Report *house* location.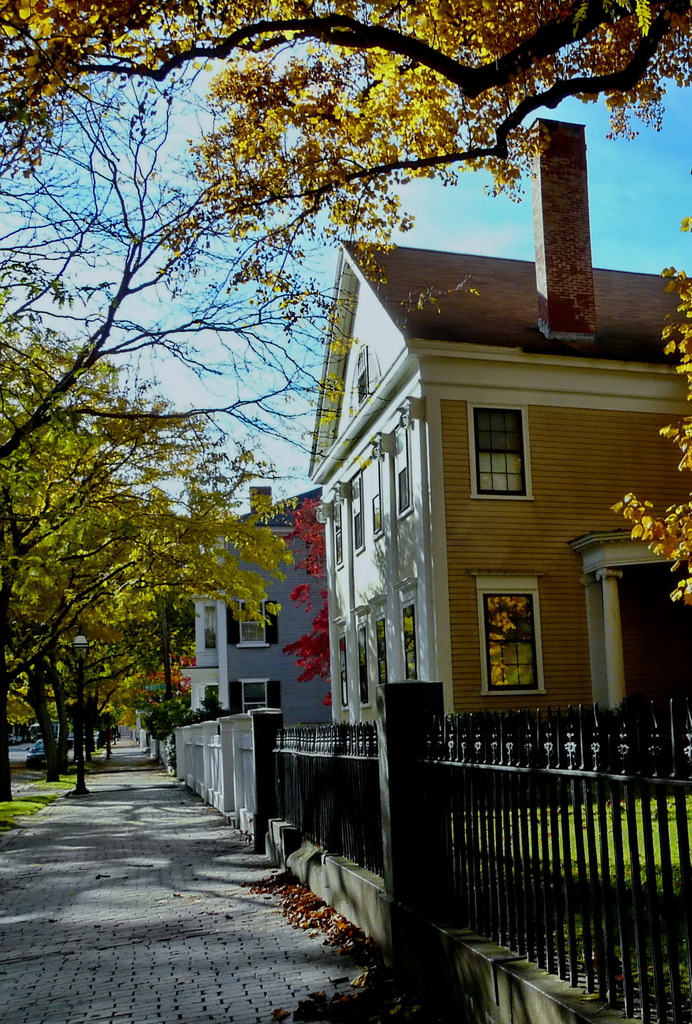
Report: l=138, t=510, r=316, b=745.
